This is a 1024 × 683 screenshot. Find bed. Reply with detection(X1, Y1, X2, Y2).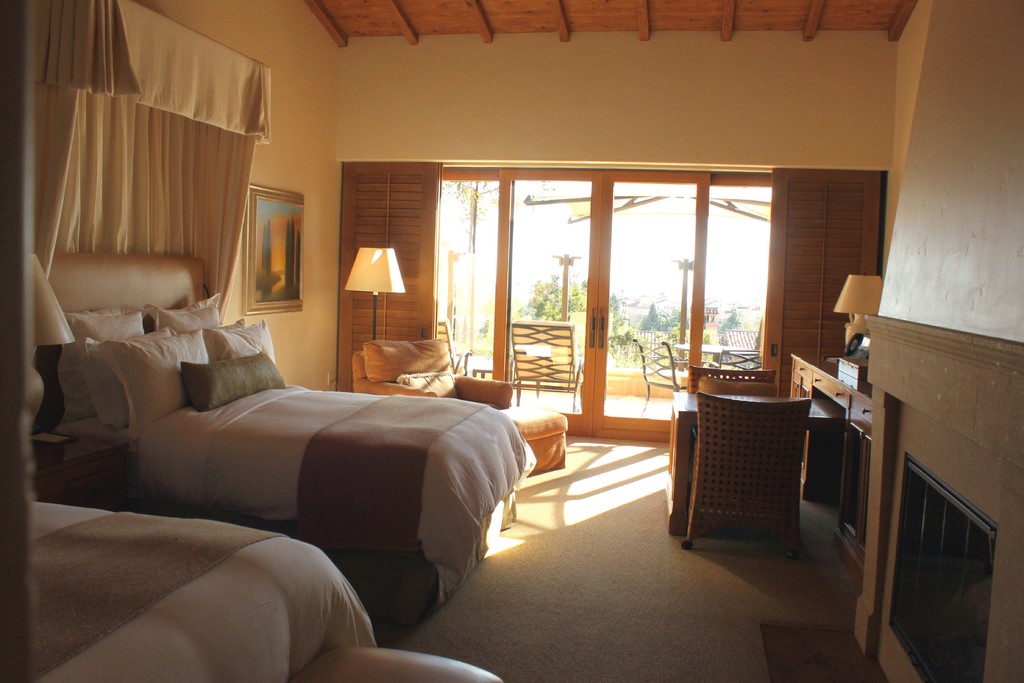
detection(67, 290, 557, 600).
